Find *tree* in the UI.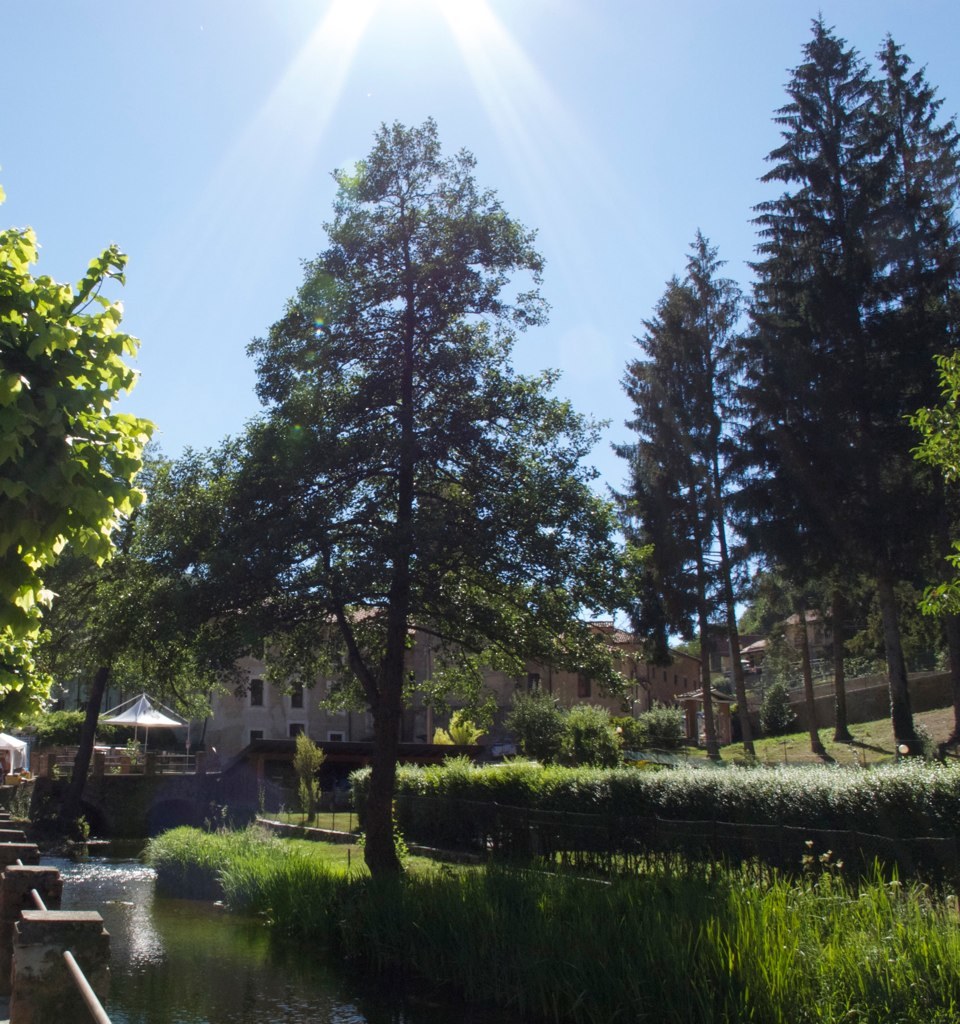
UI element at x1=732, y1=15, x2=923, y2=739.
